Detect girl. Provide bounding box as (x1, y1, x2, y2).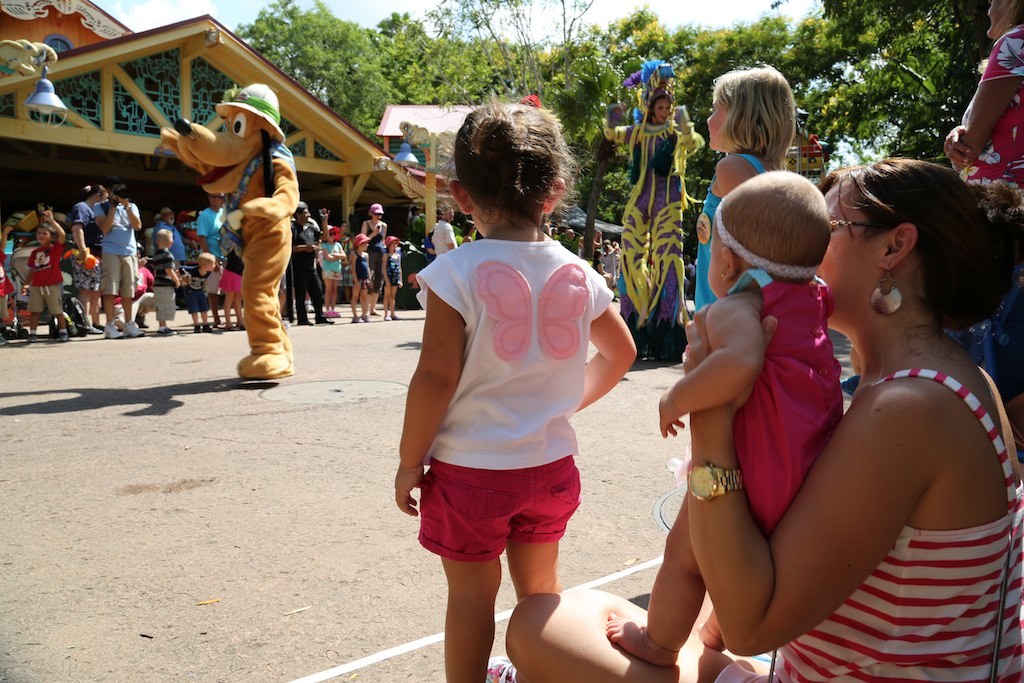
(351, 233, 369, 323).
